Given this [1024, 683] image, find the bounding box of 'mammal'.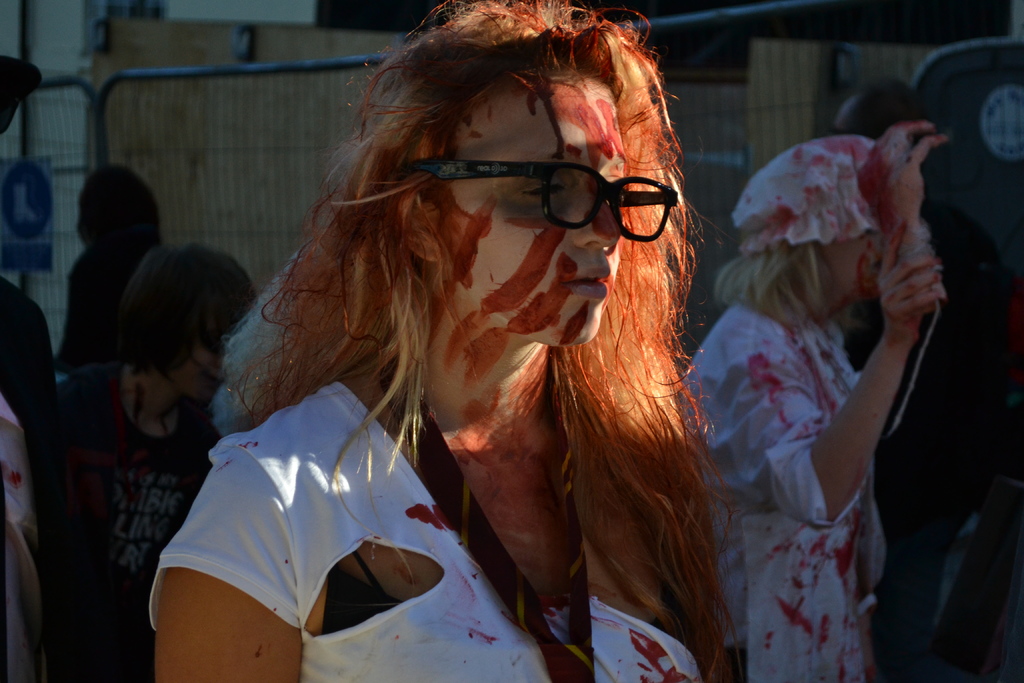
BBox(44, 160, 163, 379).
